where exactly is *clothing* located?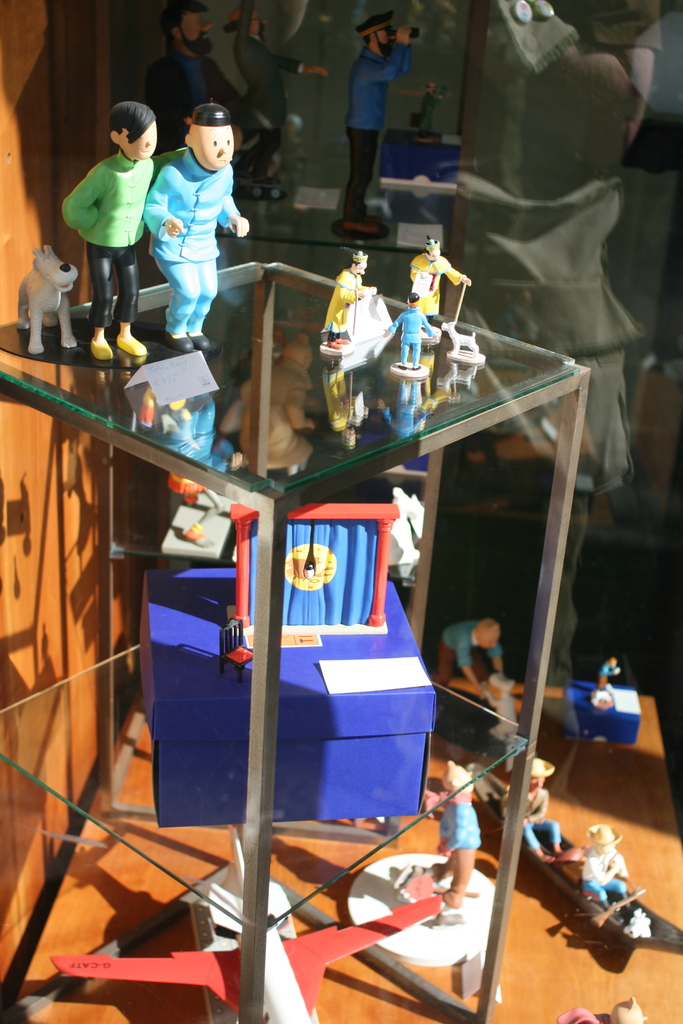
Its bounding box is x1=555 y1=1005 x2=616 y2=1023.
